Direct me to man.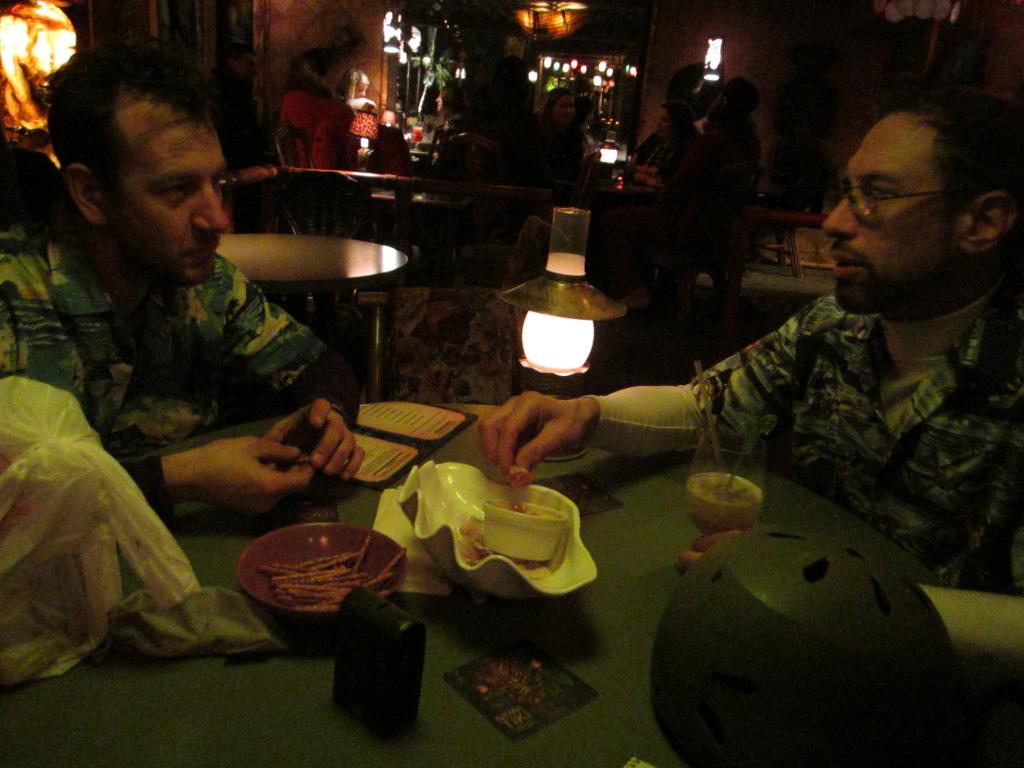
Direction: rect(0, 29, 367, 525).
